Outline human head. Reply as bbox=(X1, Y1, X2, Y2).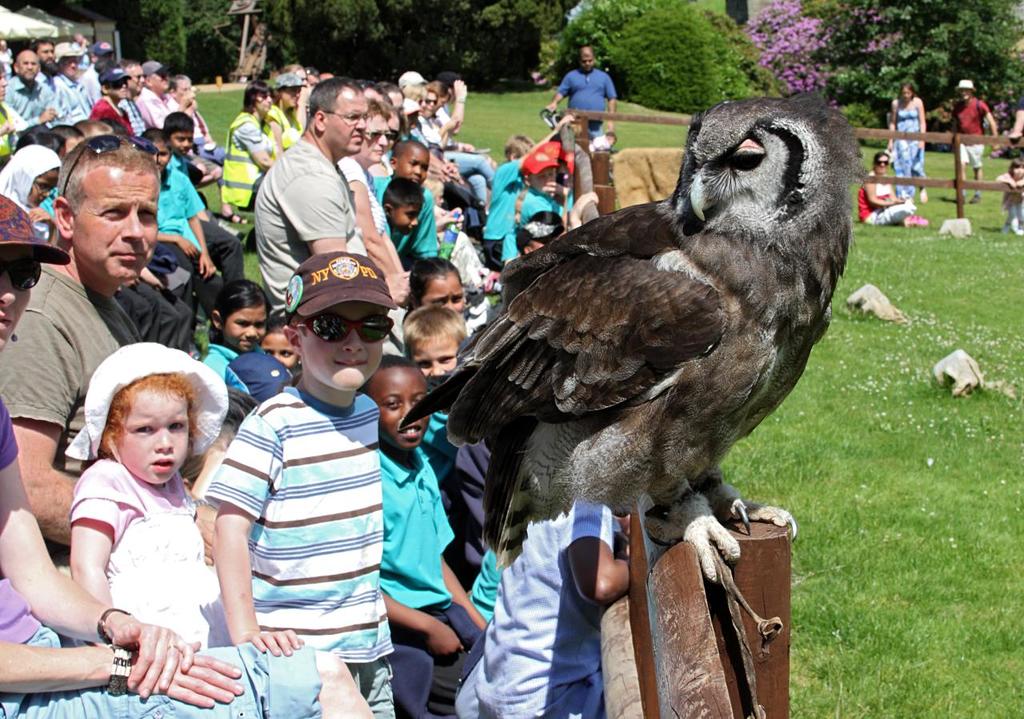
bbox=(401, 304, 470, 389).
